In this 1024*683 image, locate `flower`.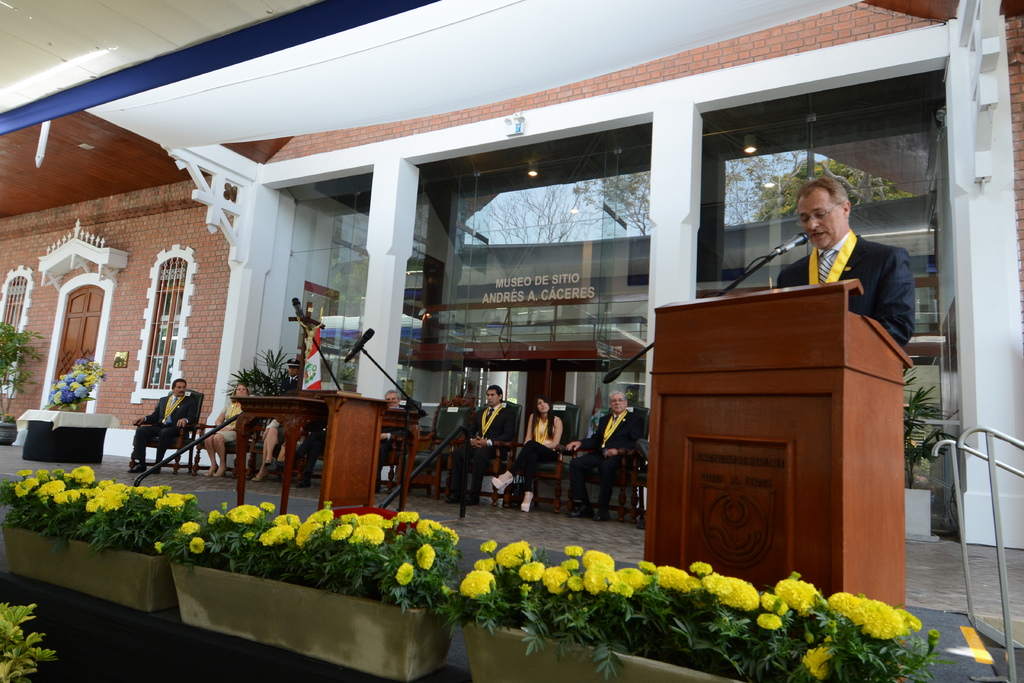
Bounding box: box=[859, 598, 902, 641].
